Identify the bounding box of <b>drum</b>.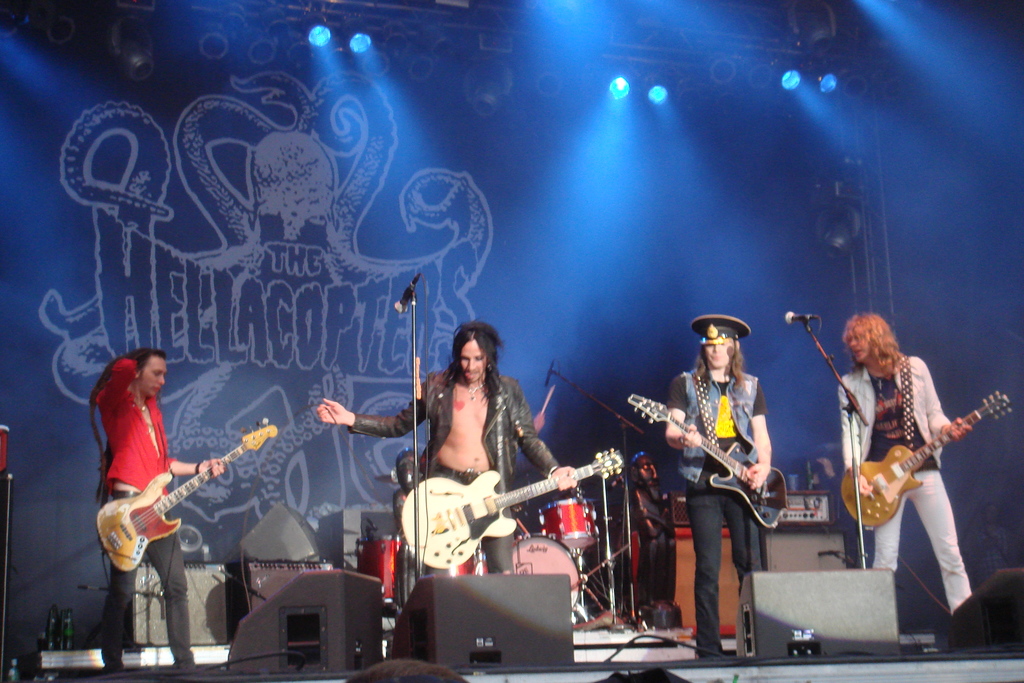
<region>449, 552, 473, 577</region>.
